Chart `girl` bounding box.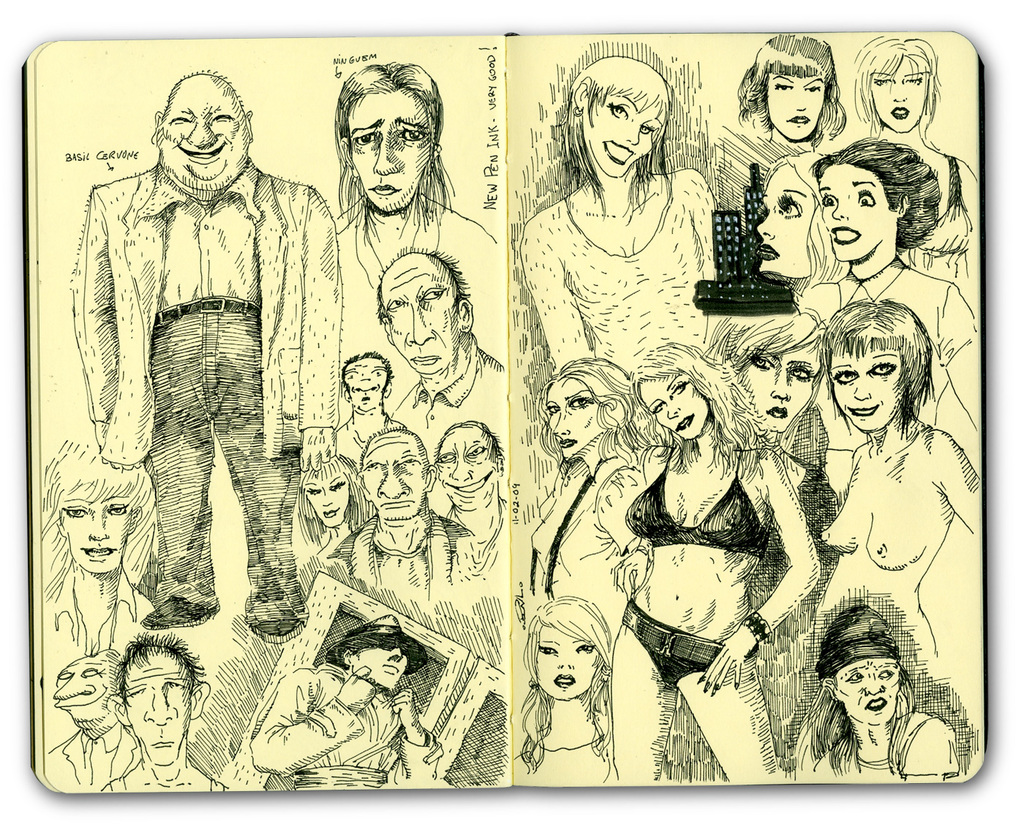
Charted: <region>848, 31, 968, 283</region>.
